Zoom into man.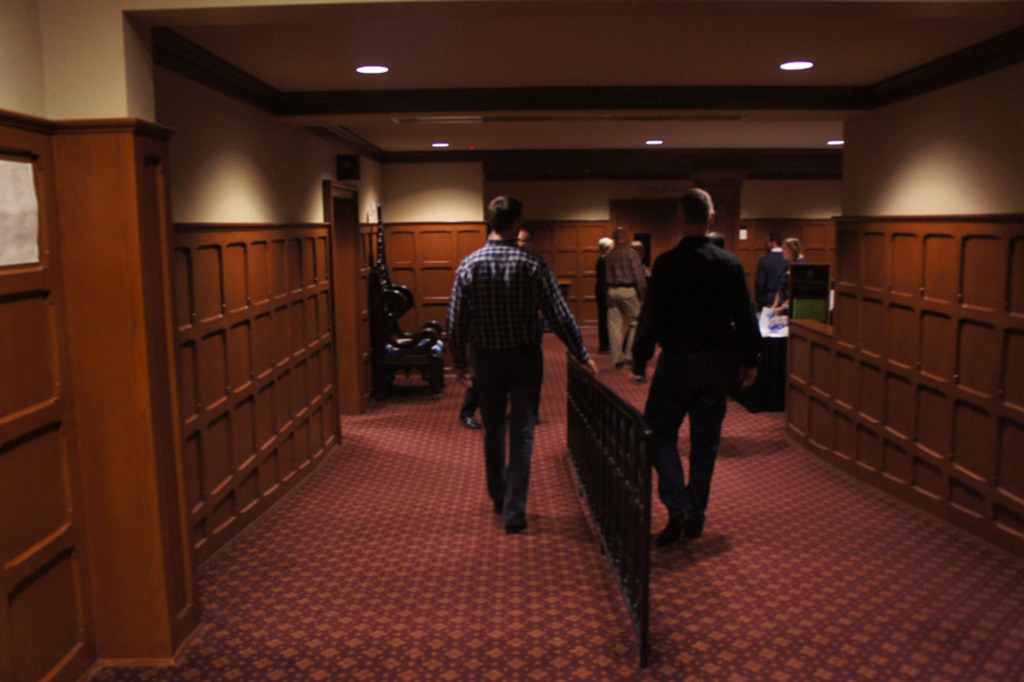
Zoom target: {"left": 461, "top": 227, "right": 537, "bottom": 431}.
